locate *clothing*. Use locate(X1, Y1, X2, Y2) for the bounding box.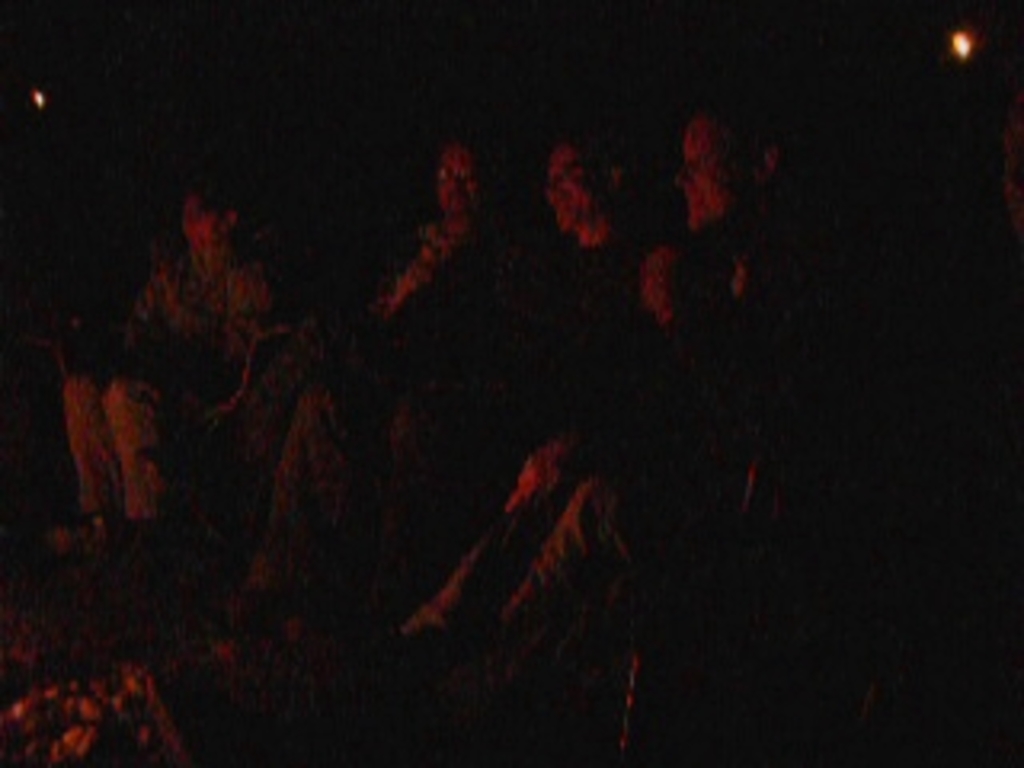
locate(74, 266, 301, 518).
